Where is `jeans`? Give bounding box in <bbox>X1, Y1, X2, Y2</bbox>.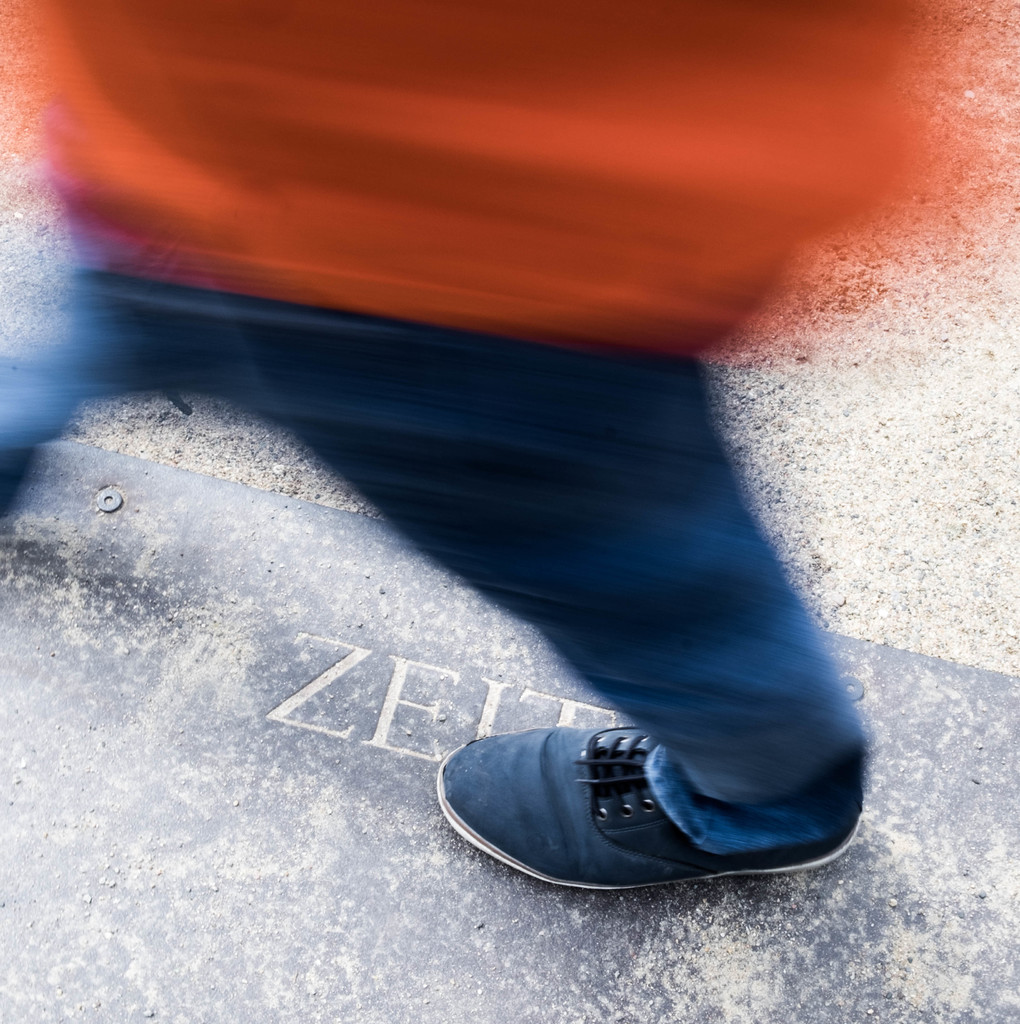
<bbox>1, 271, 868, 854</bbox>.
